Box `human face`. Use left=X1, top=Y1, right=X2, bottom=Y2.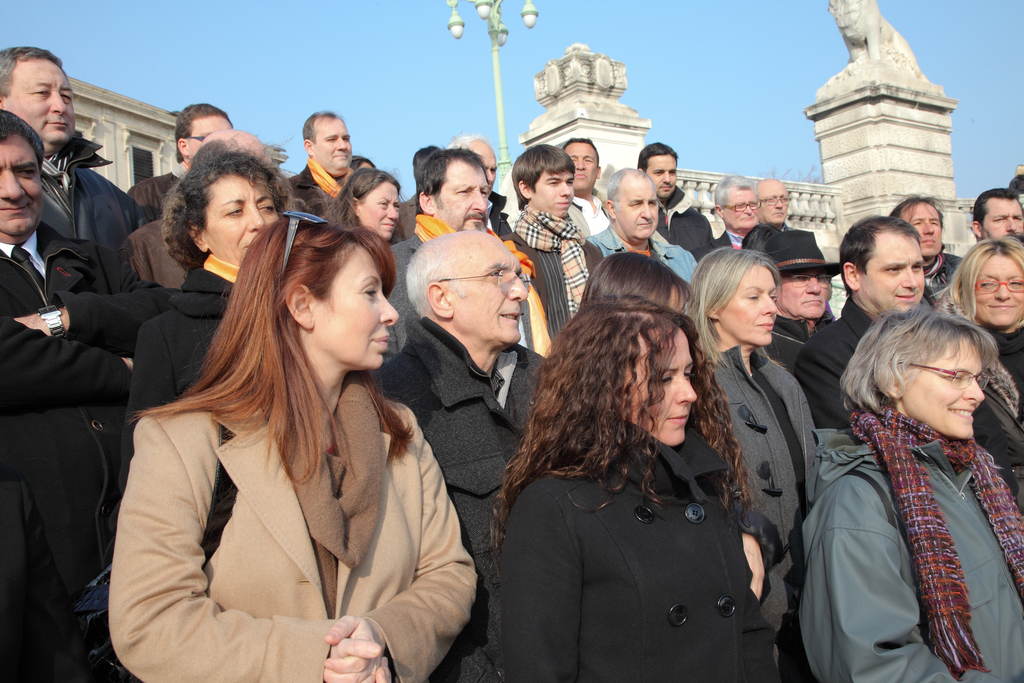
left=723, top=189, right=757, bottom=229.
